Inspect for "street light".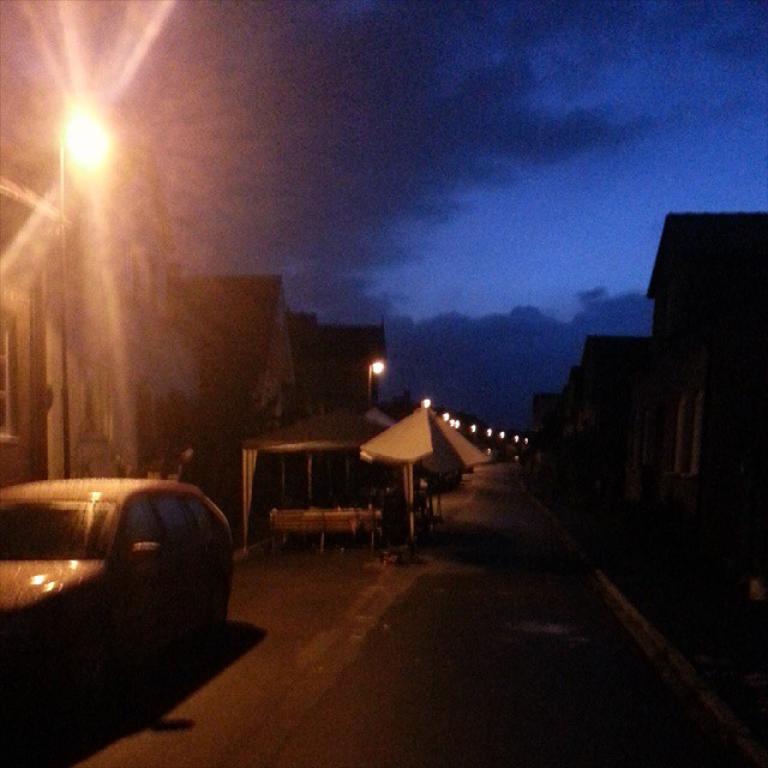
Inspection: x1=361 y1=362 x2=384 y2=415.
